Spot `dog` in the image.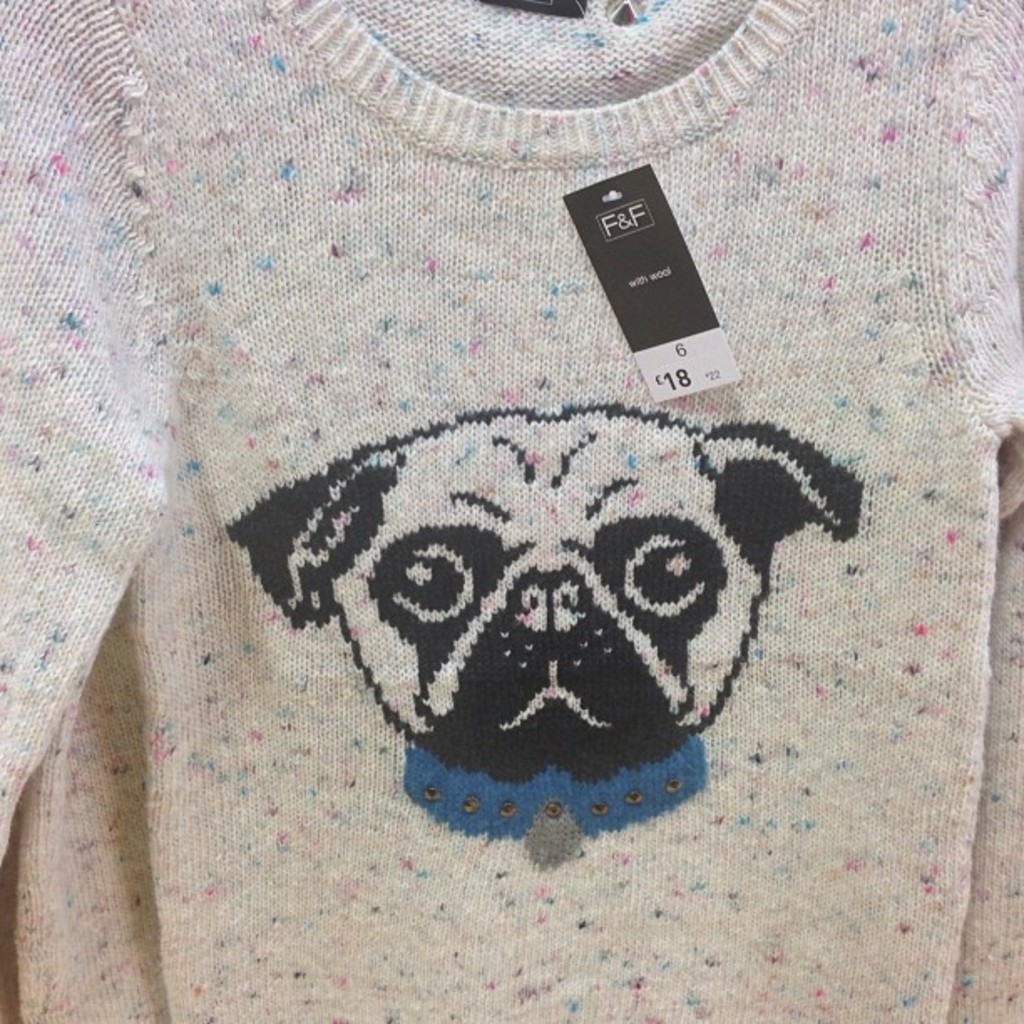
`dog` found at 223/402/863/865.
